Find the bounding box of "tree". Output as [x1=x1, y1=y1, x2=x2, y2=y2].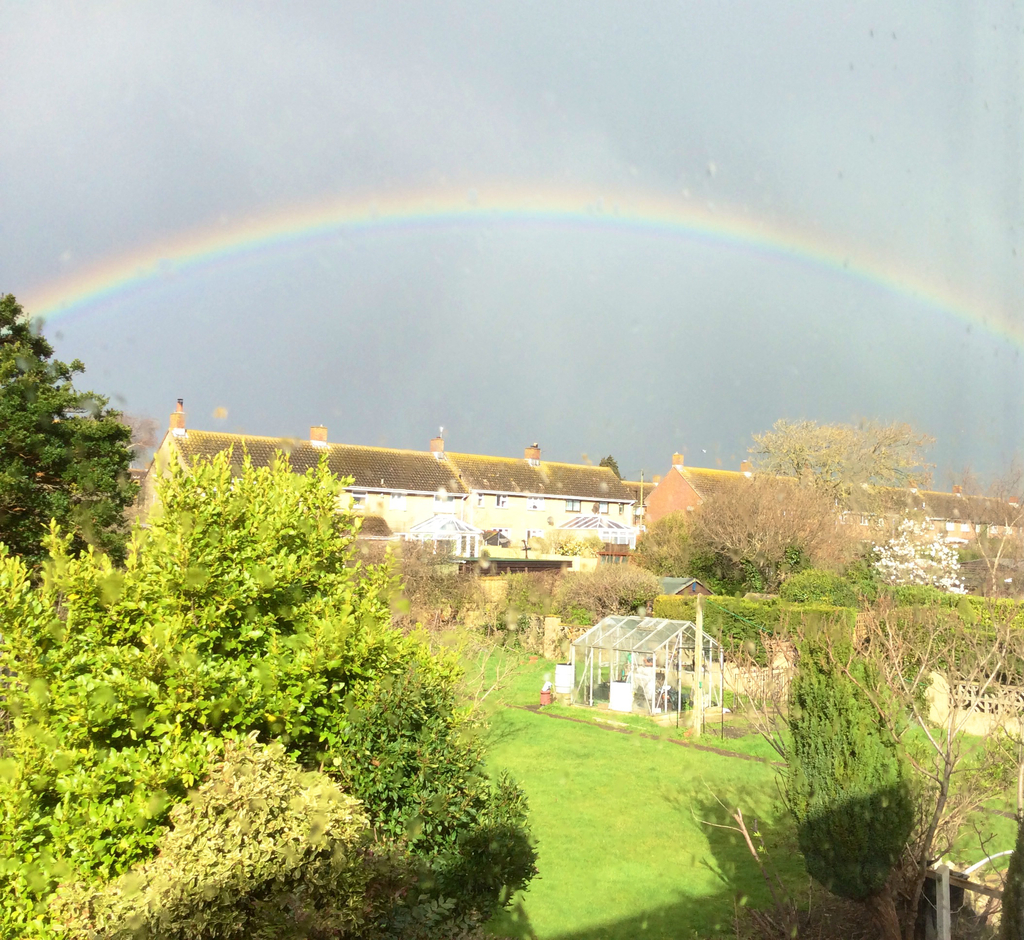
[x1=0, y1=431, x2=529, y2=939].
